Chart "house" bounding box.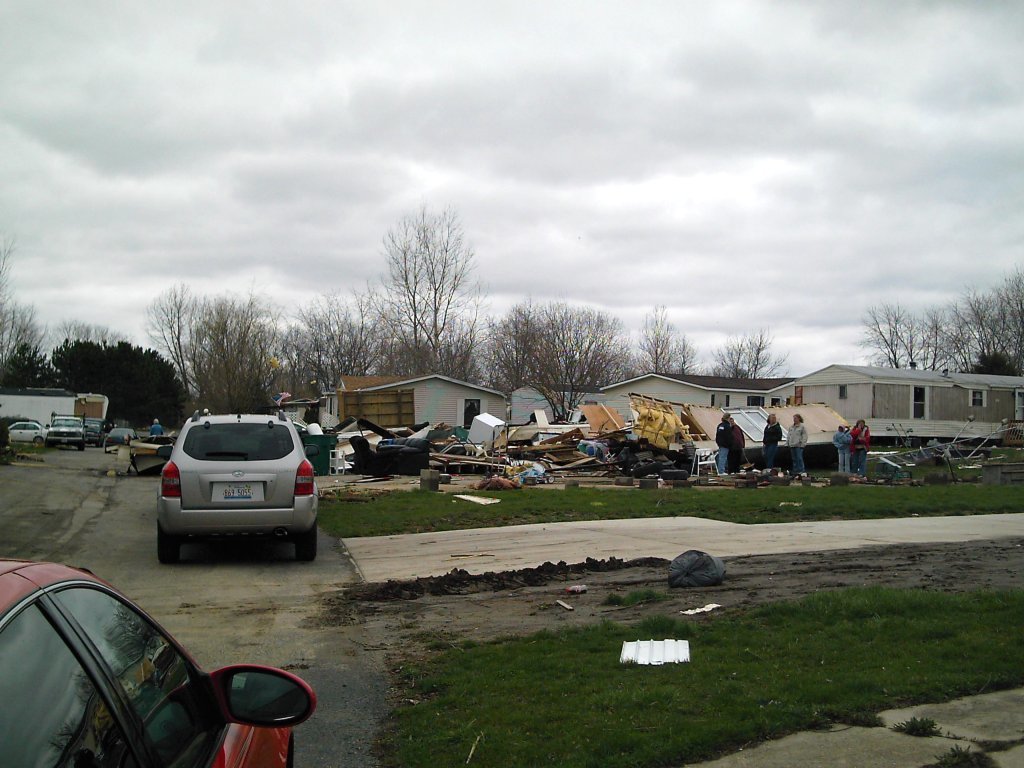
Charted: pyautogui.locateOnScreen(320, 375, 515, 449).
